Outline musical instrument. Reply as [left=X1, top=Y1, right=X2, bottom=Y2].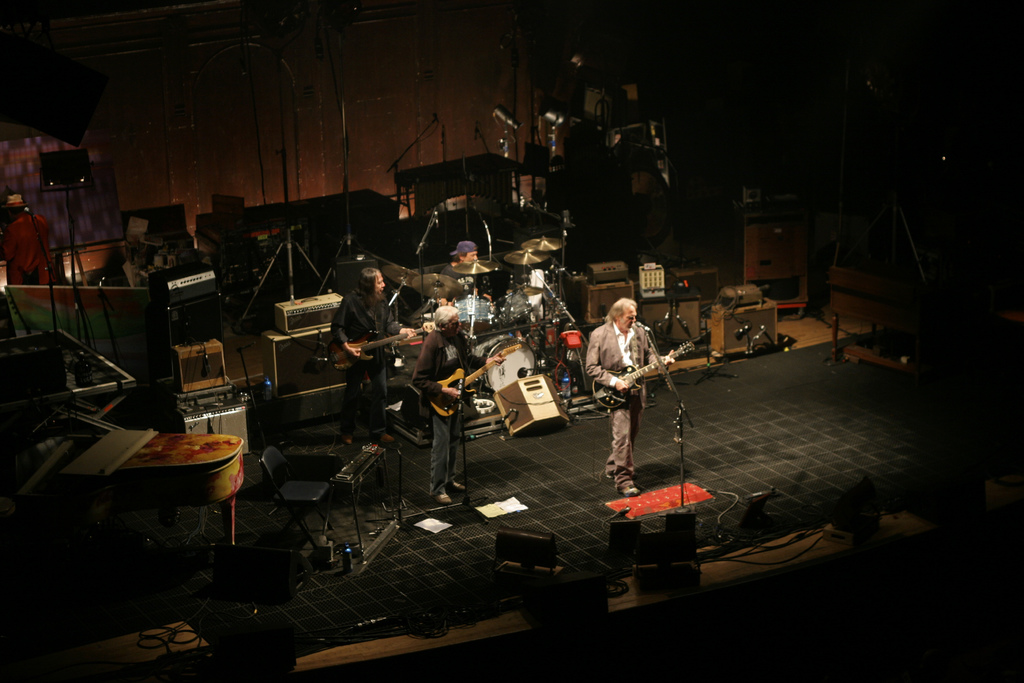
[left=381, top=265, right=426, bottom=286].
